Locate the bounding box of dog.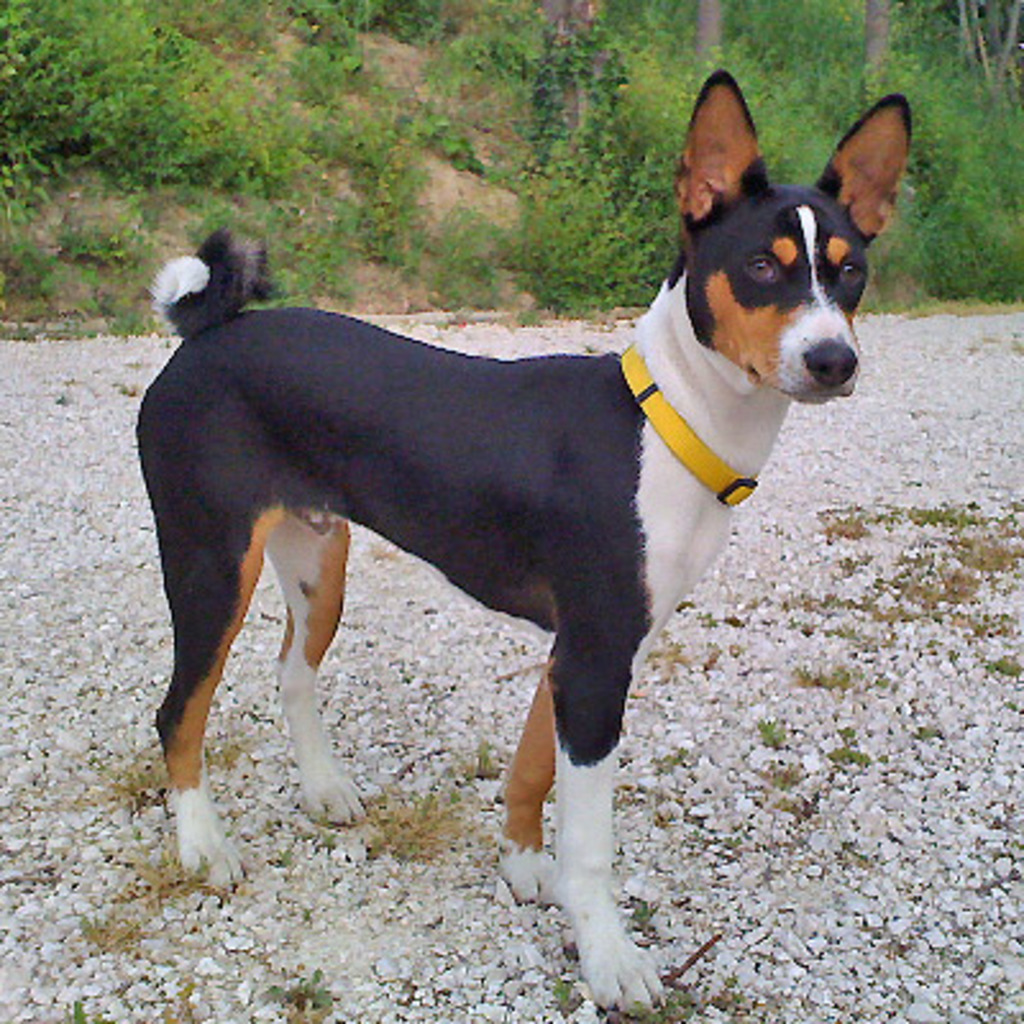
Bounding box: (left=133, top=67, right=916, bottom=1014).
